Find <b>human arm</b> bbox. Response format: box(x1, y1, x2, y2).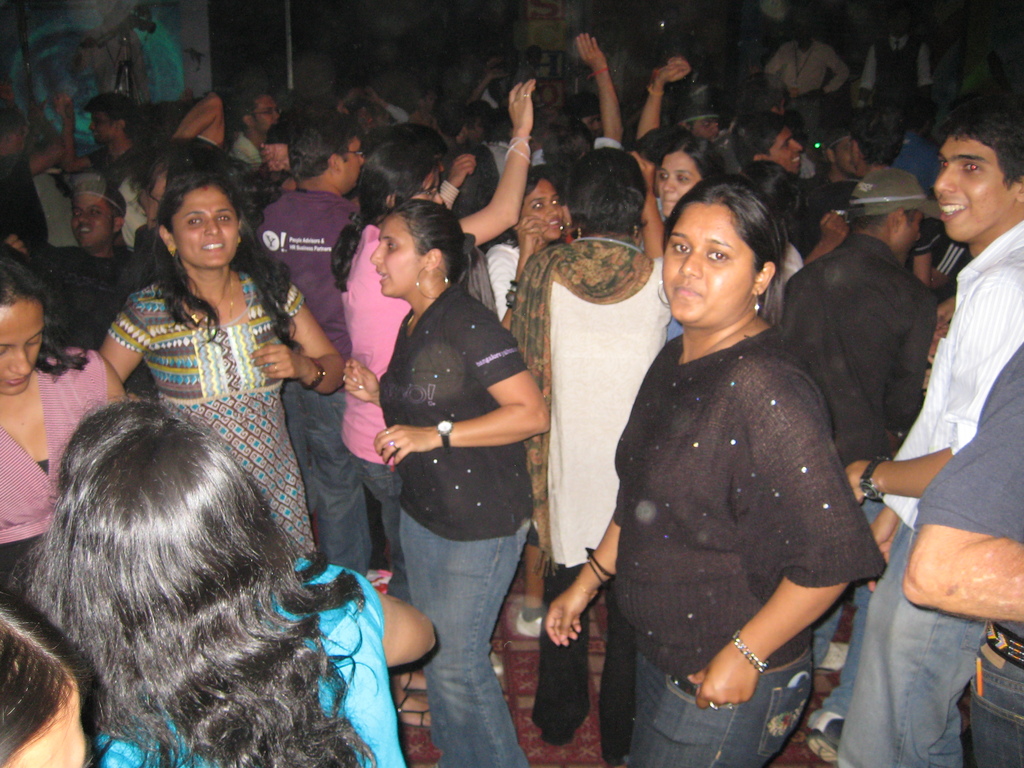
box(442, 127, 548, 237).
